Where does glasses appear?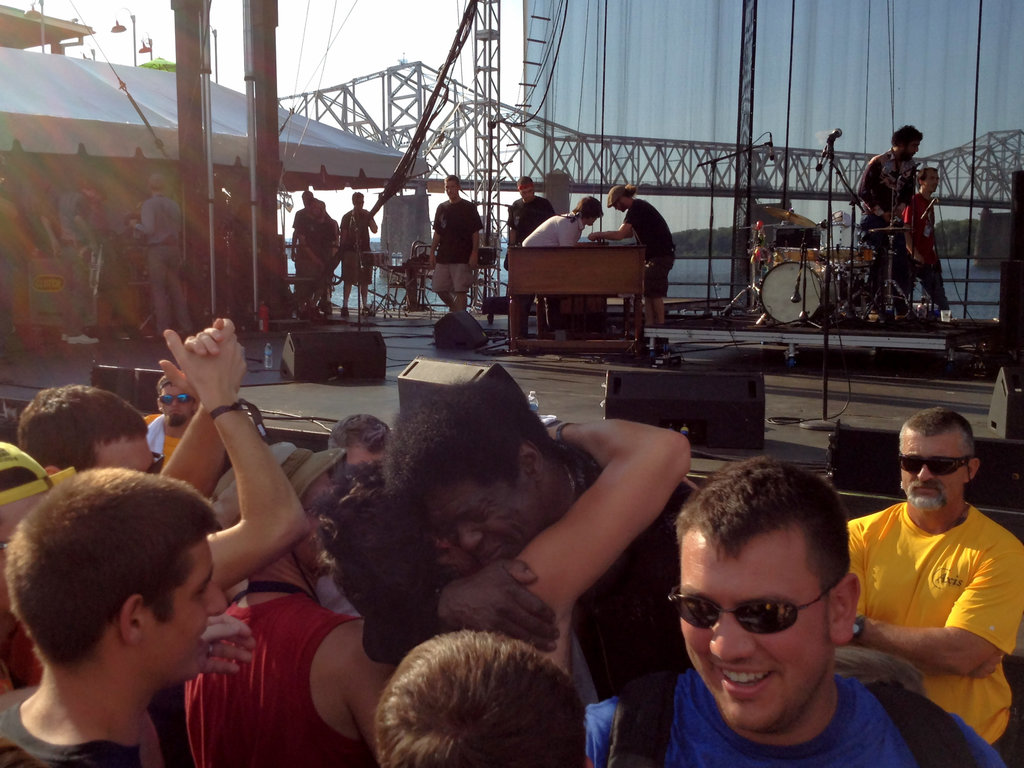
Appears at rect(664, 582, 828, 640).
